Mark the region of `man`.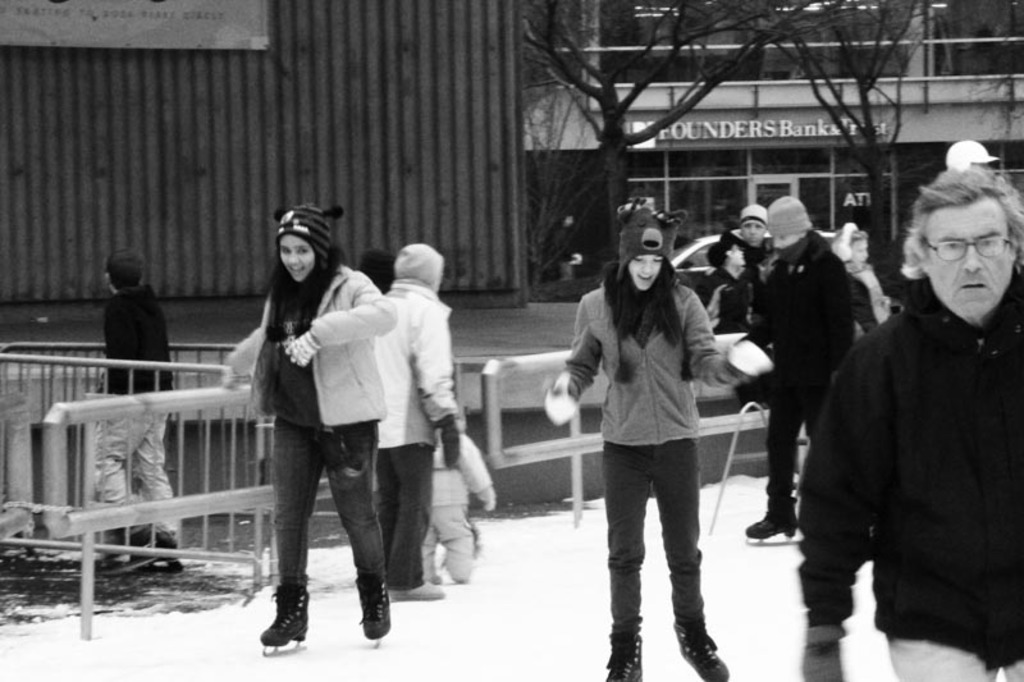
Region: select_region(794, 159, 1023, 681).
